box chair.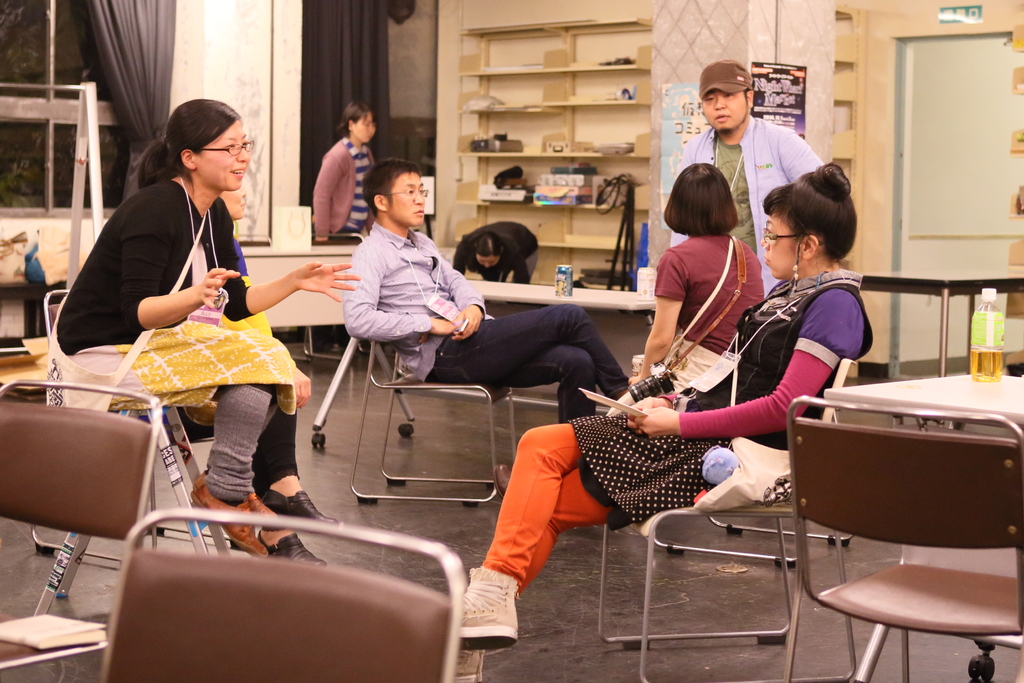
locate(807, 418, 1017, 682).
